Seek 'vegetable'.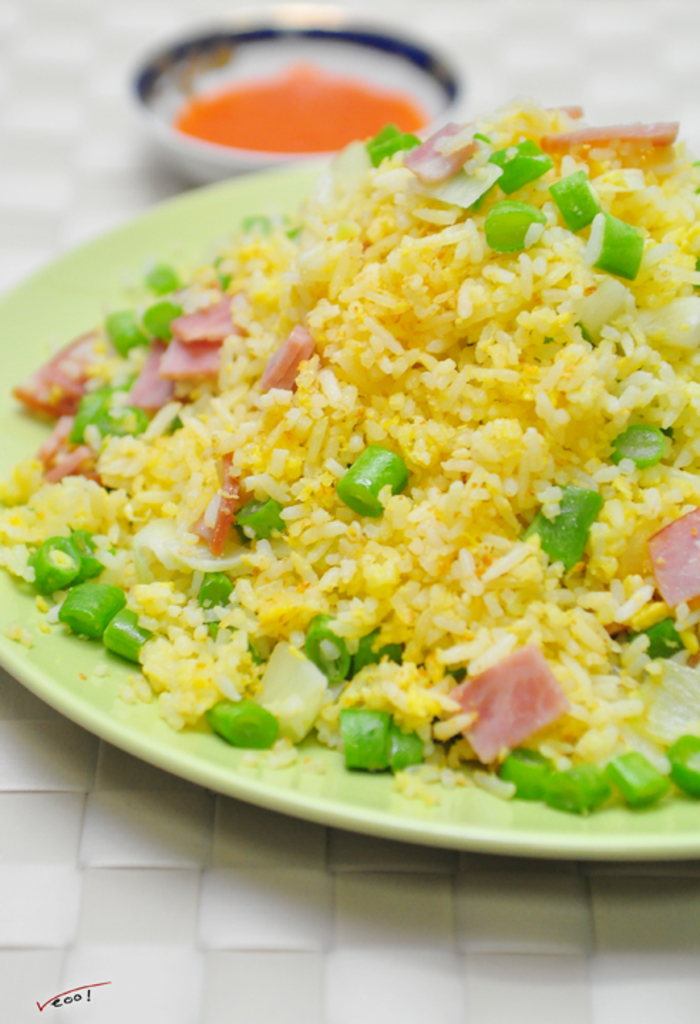
locate(206, 705, 277, 748).
